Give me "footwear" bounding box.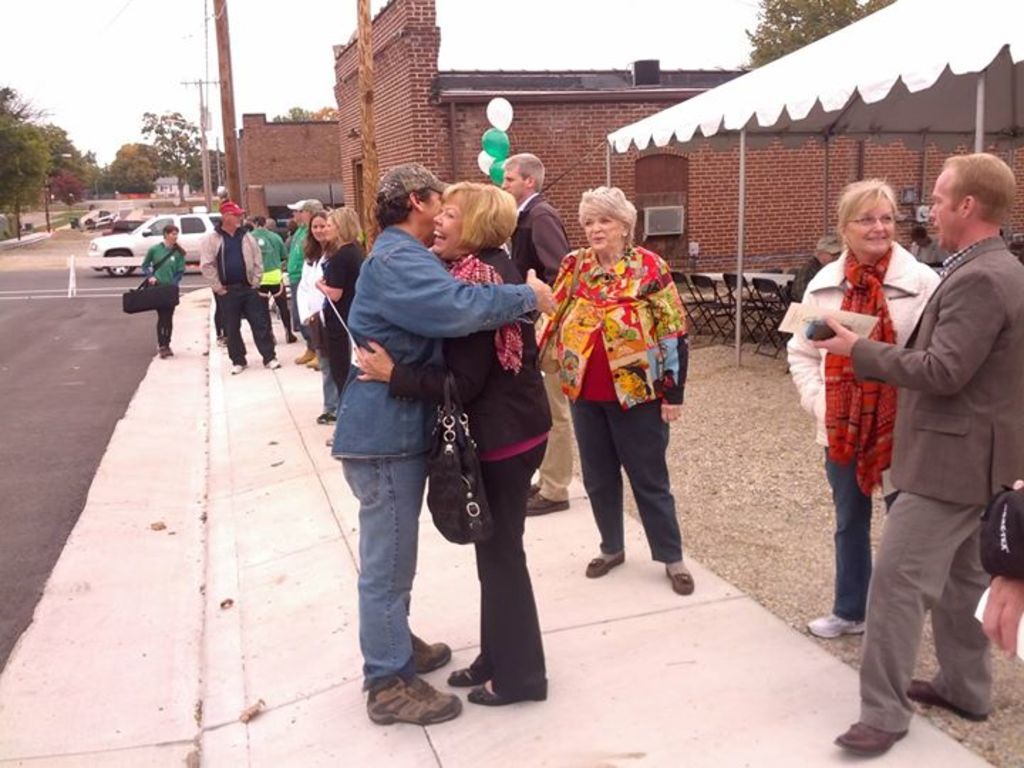
(left=663, top=566, right=690, bottom=597).
